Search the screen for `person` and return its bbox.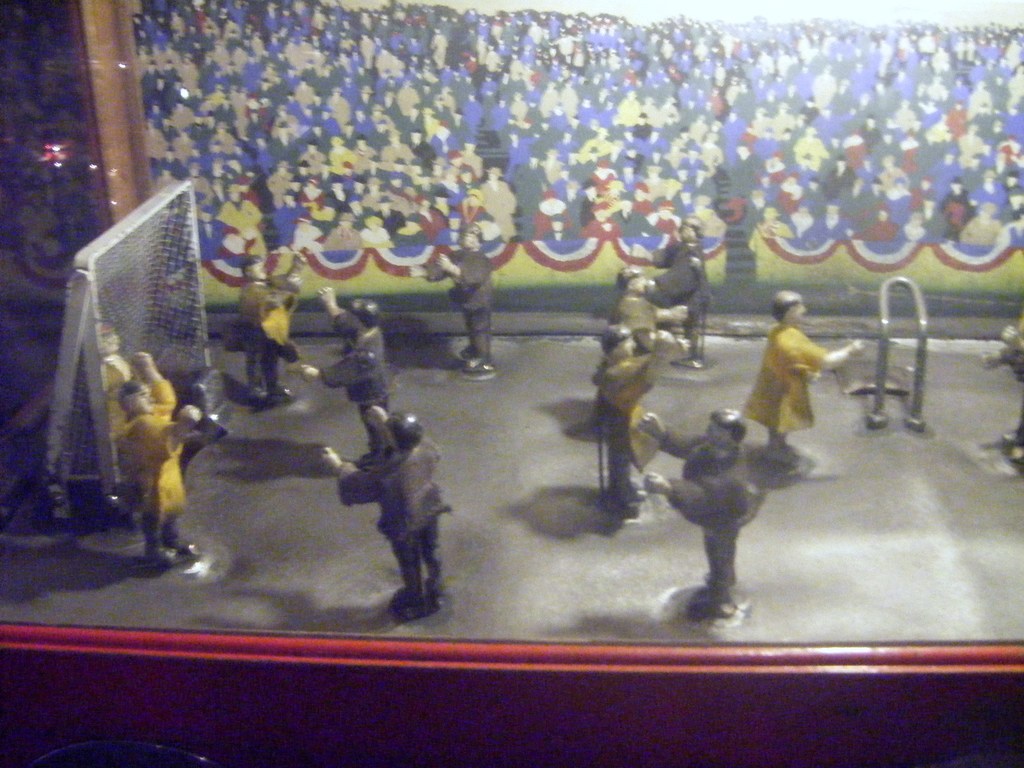
Found: 411,228,494,378.
